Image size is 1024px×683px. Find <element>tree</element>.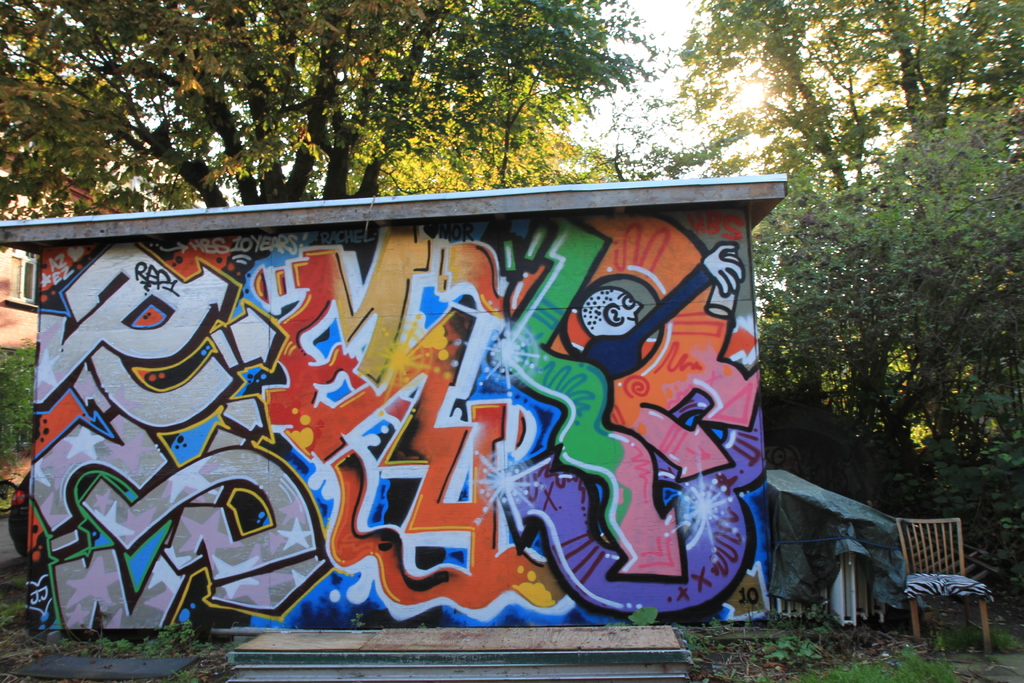
BBox(666, 0, 1023, 458).
